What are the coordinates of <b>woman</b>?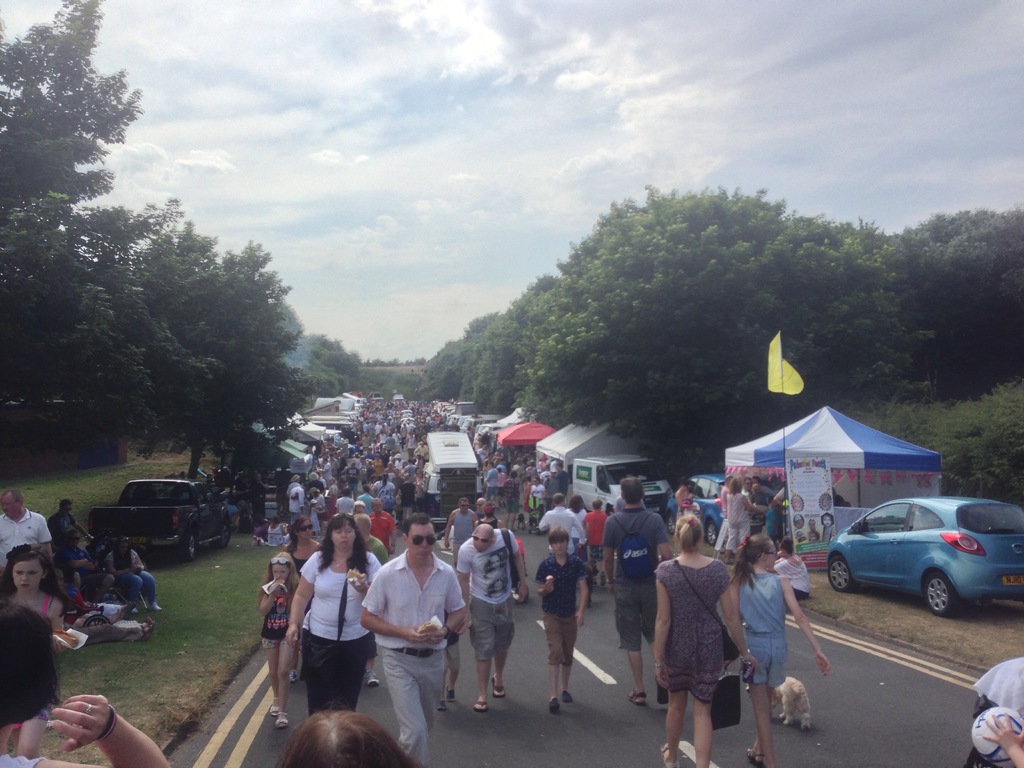
bbox=(284, 511, 386, 720).
